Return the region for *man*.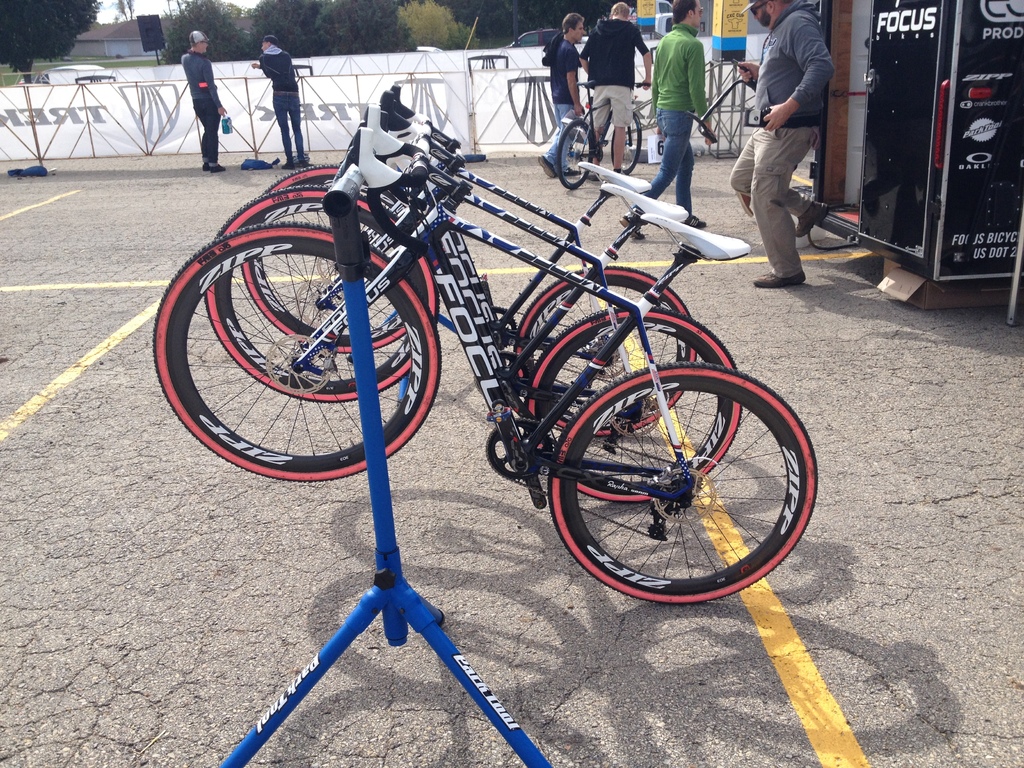
[x1=180, y1=31, x2=227, y2=171].
